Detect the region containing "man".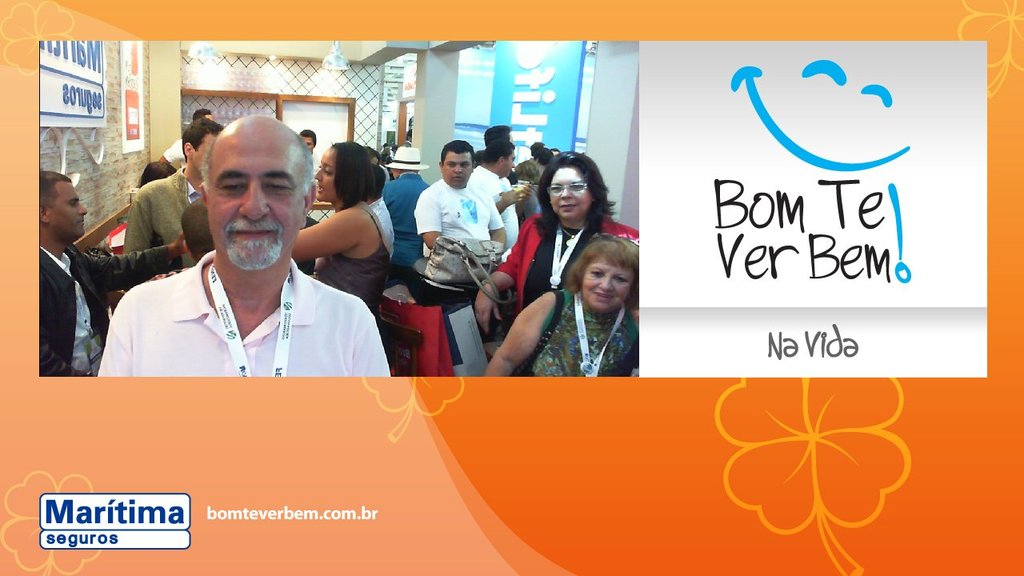
(left=112, top=106, right=381, bottom=413).
